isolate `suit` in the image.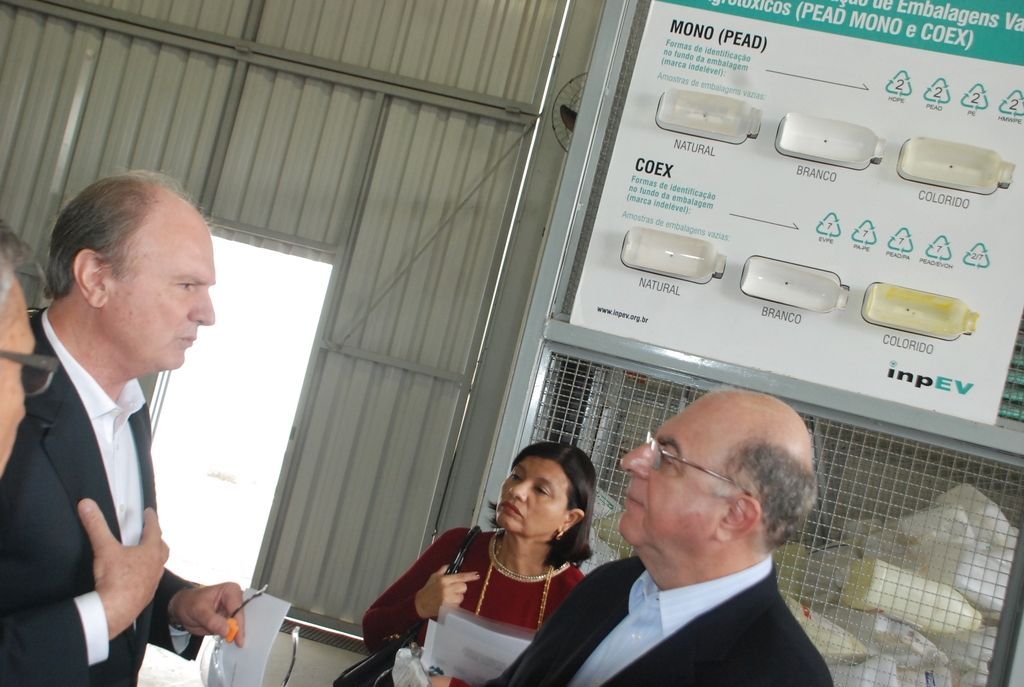
Isolated region: crop(520, 544, 846, 681).
